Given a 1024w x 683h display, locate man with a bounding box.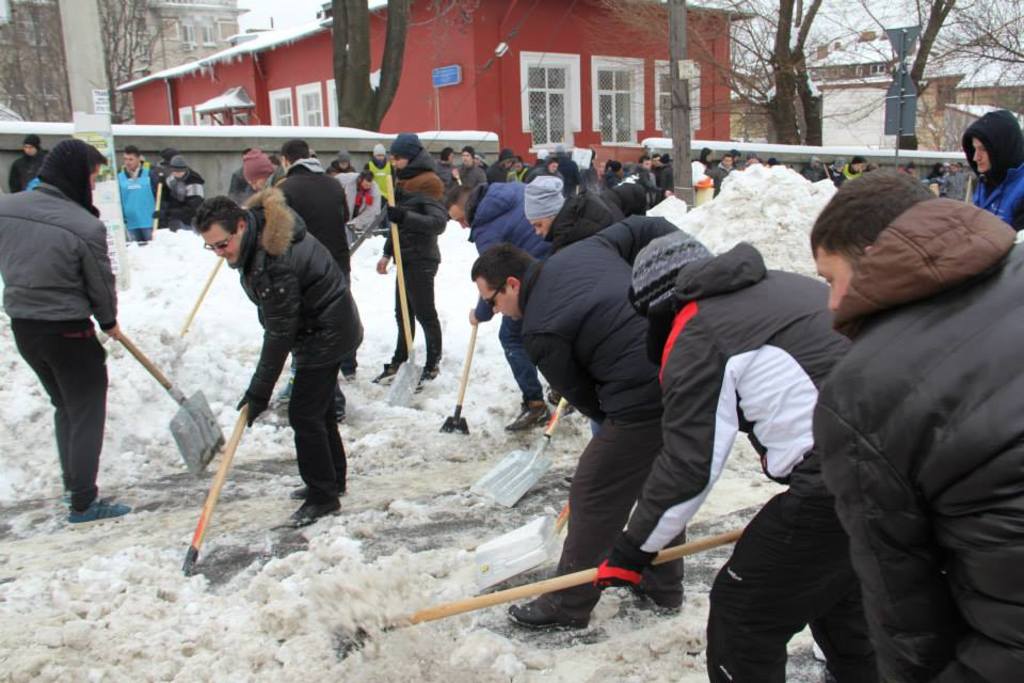
Located: <box>444,177,579,432</box>.
